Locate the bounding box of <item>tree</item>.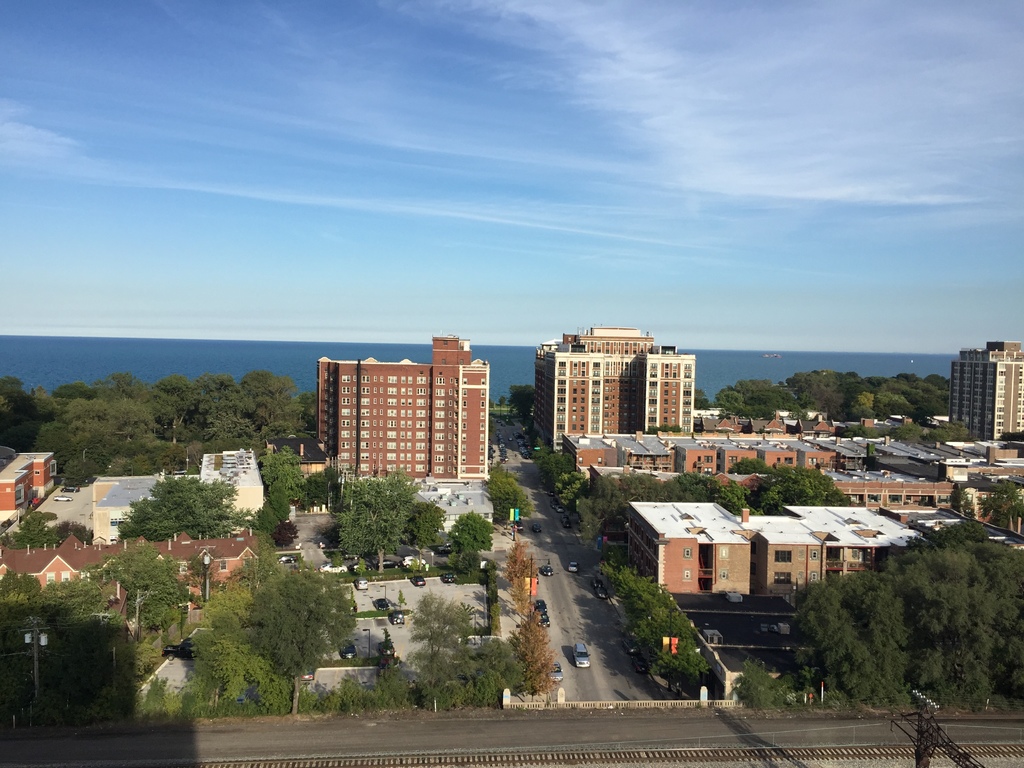
Bounding box: locate(0, 561, 102, 737).
